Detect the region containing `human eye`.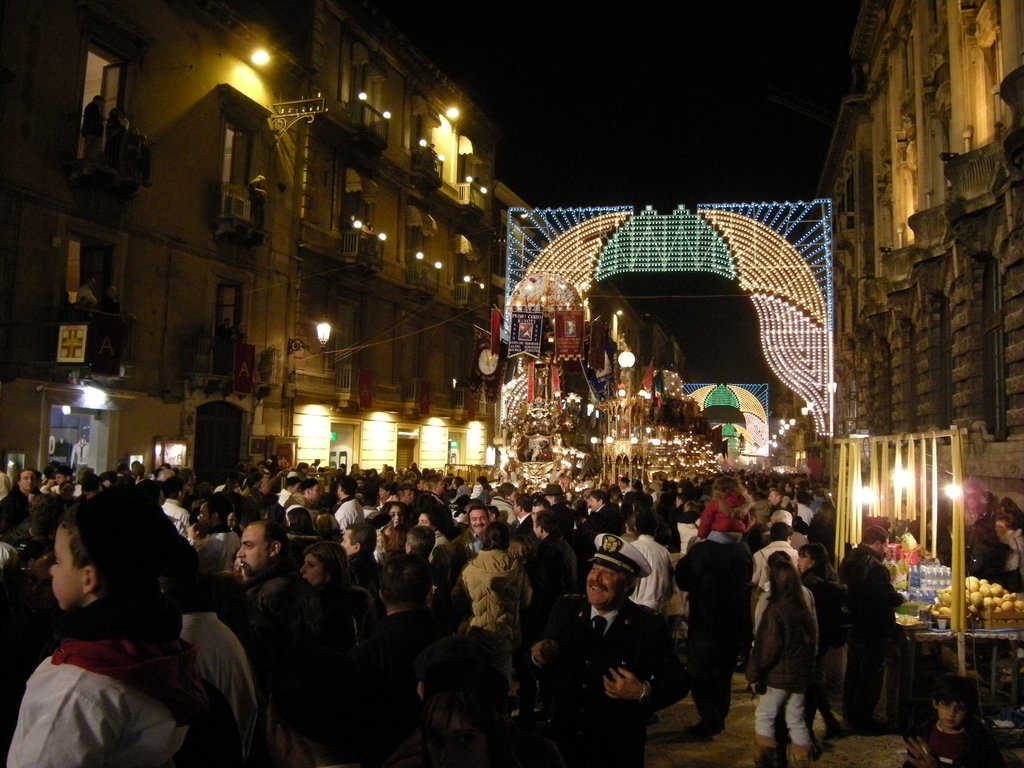
<bbox>243, 543, 252, 549</bbox>.
